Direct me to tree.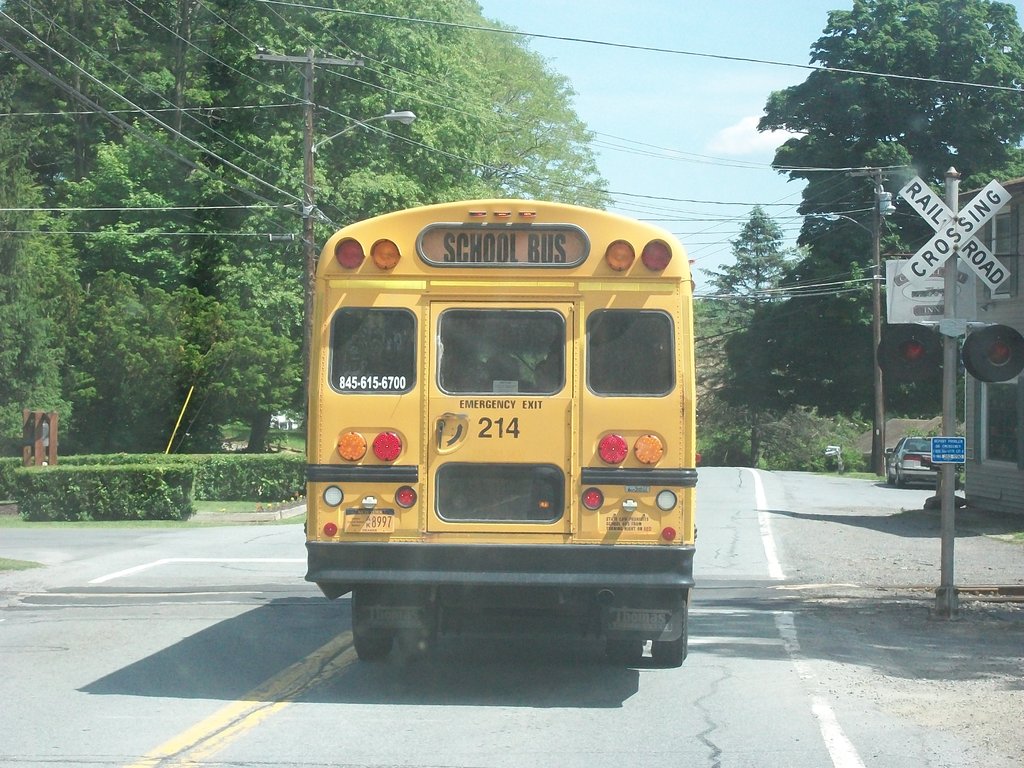
Direction: l=701, t=217, r=790, b=495.
